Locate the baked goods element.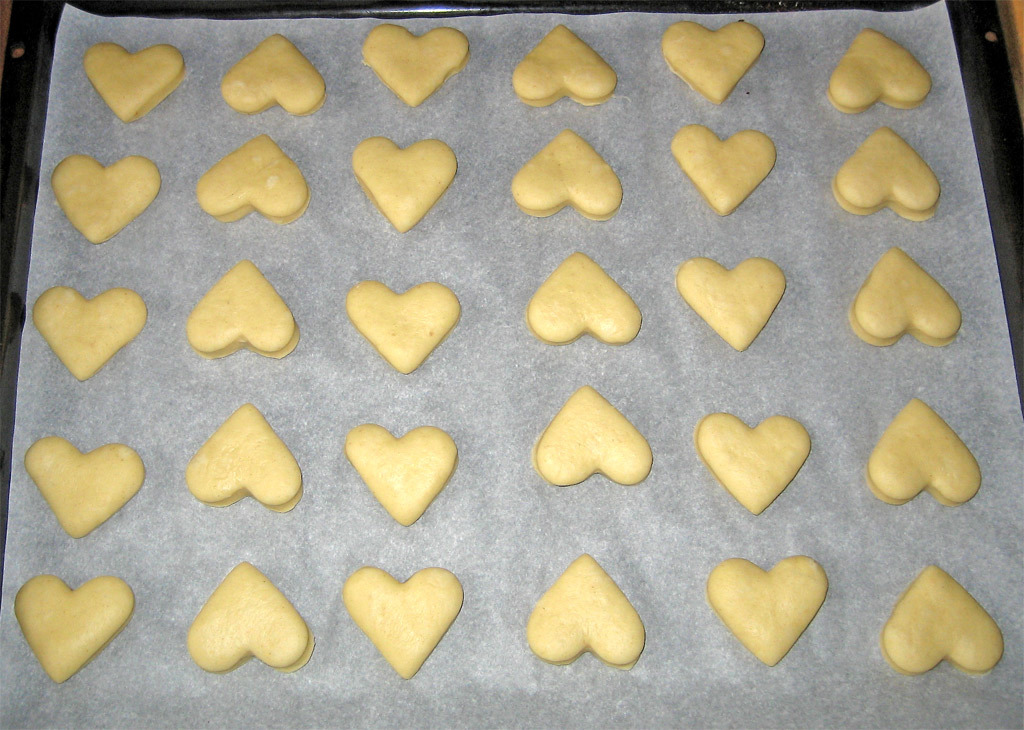
Element bbox: select_region(678, 254, 788, 351).
